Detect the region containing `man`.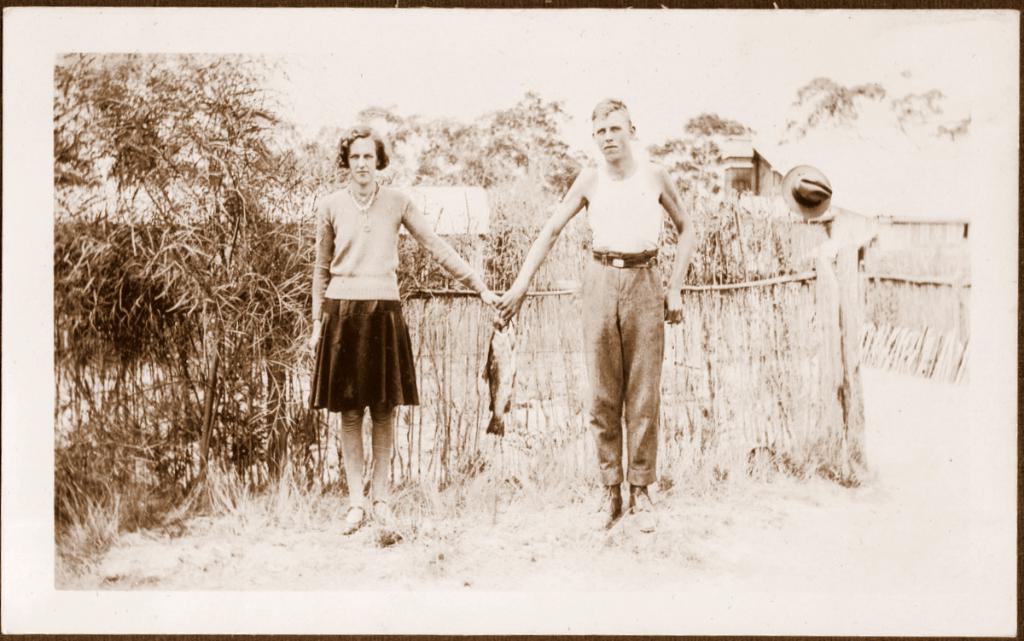
bbox=(527, 112, 689, 541).
